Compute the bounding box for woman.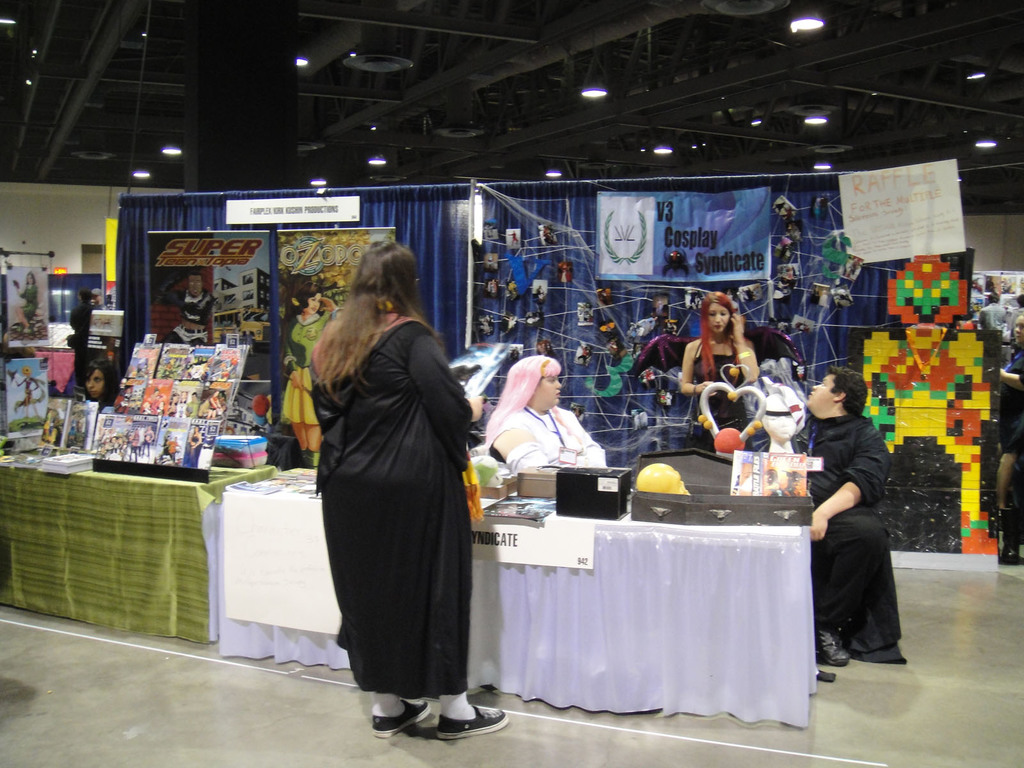
l=680, t=294, r=756, b=451.
